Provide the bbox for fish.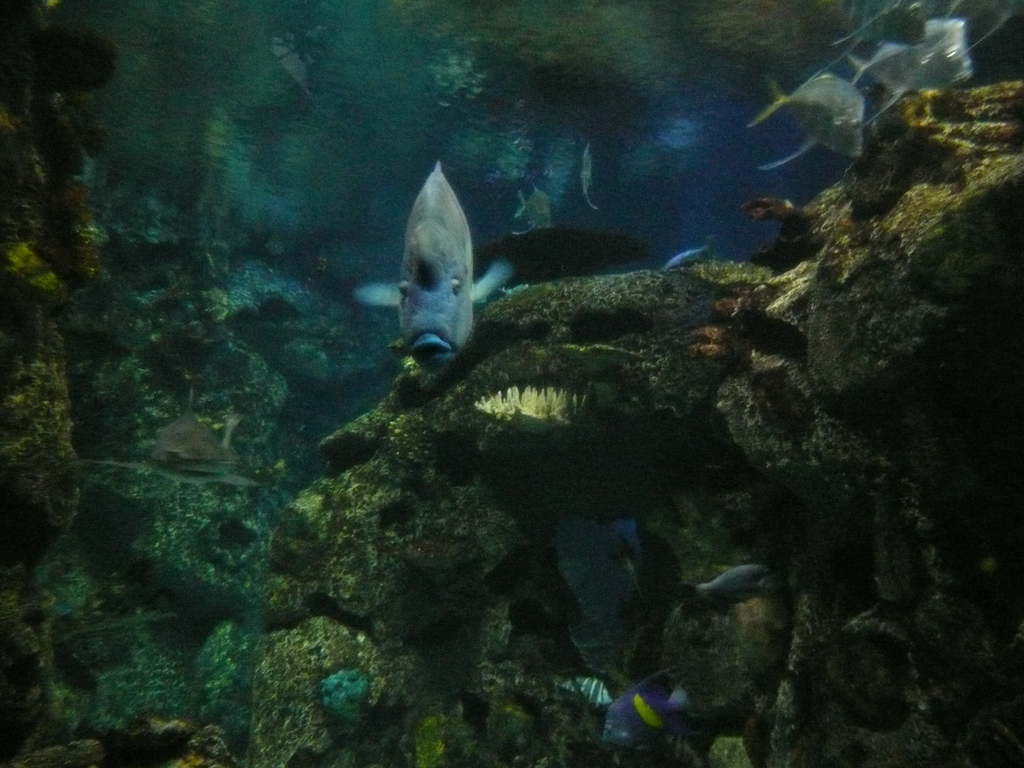
region(681, 564, 765, 614).
